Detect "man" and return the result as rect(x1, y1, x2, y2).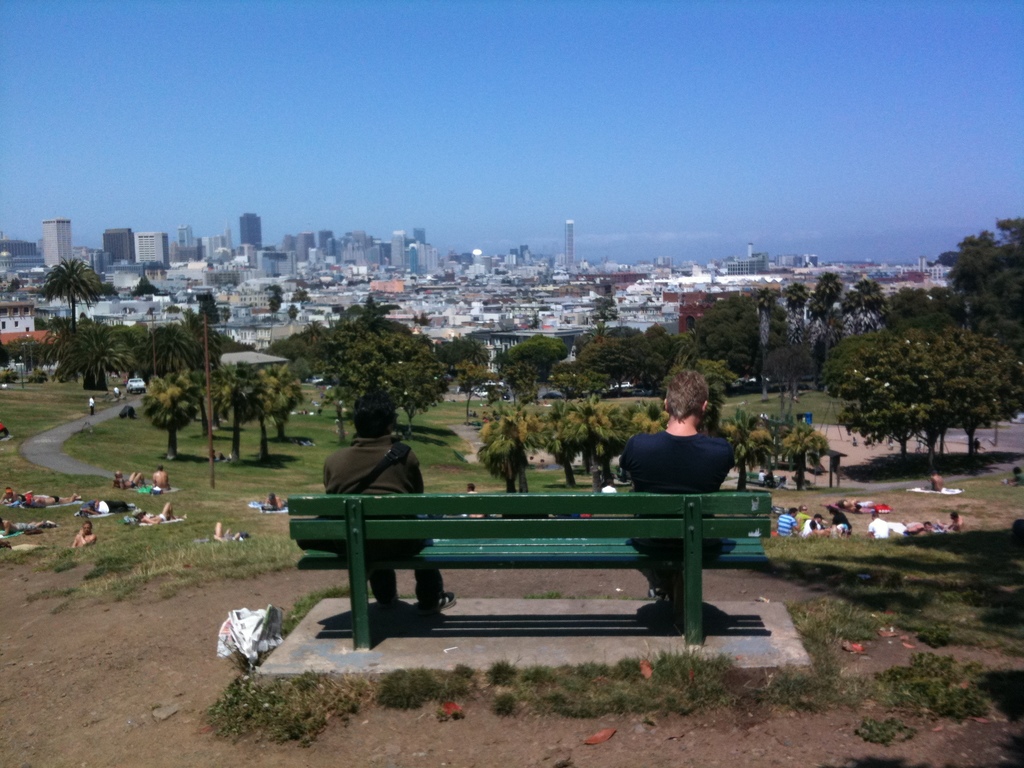
rect(316, 385, 453, 643).
